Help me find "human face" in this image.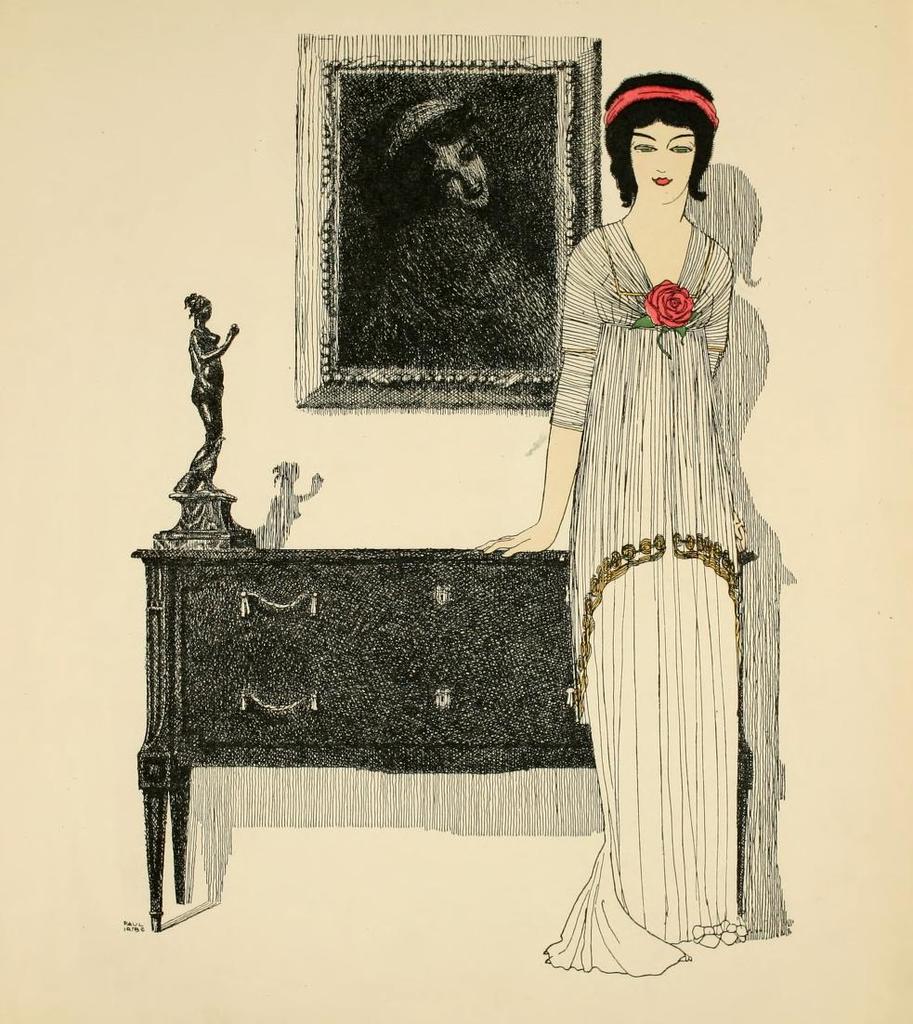
Found it: detection(431, 142, 493, 210).
